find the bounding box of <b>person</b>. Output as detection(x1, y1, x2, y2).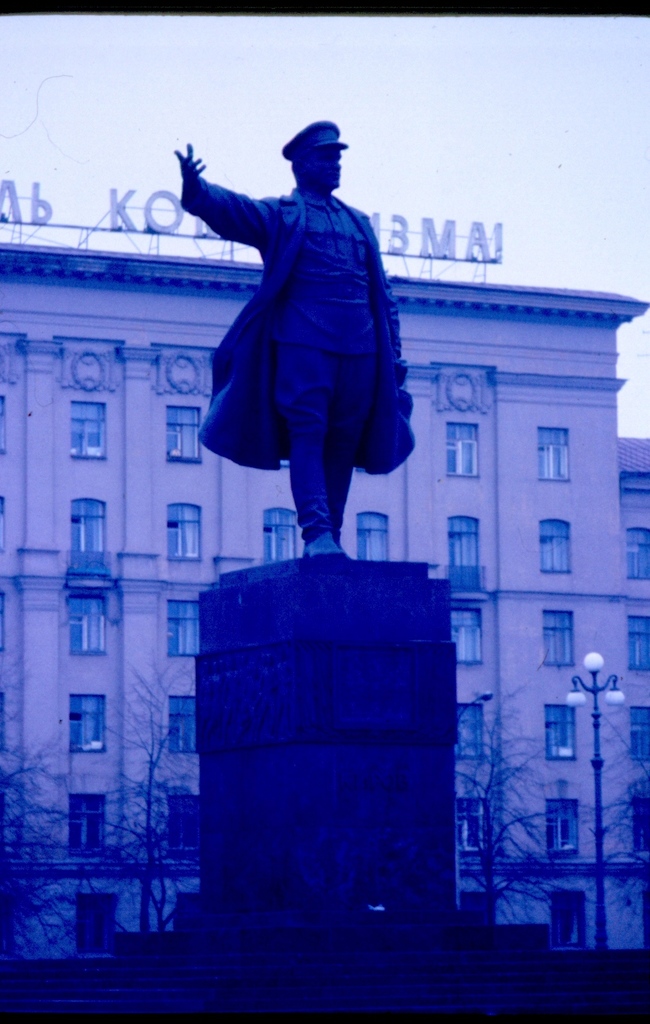
detection(172, 100, 419, 586).
